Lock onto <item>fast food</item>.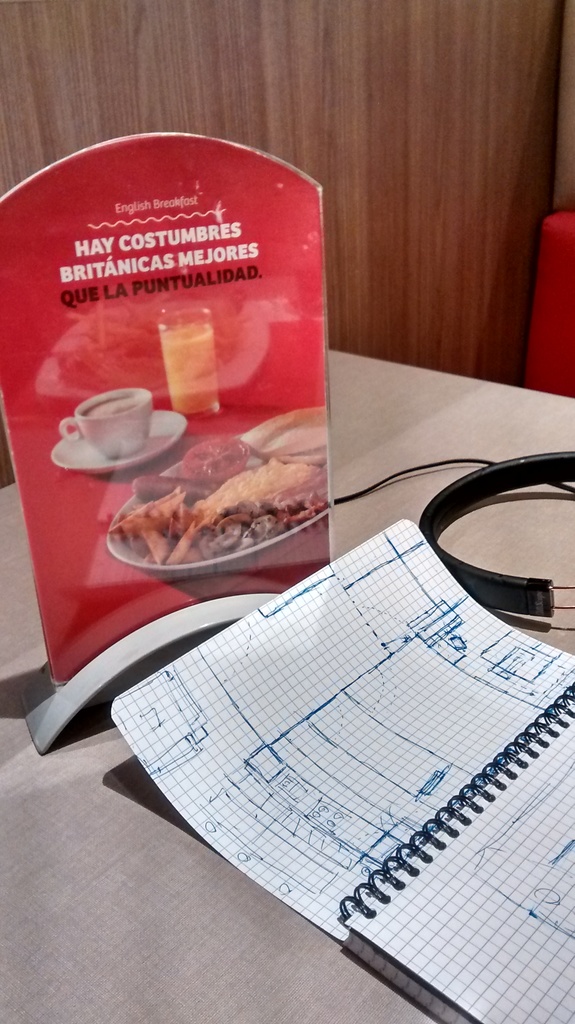
Locked: box(94, 431, 333, 566).
